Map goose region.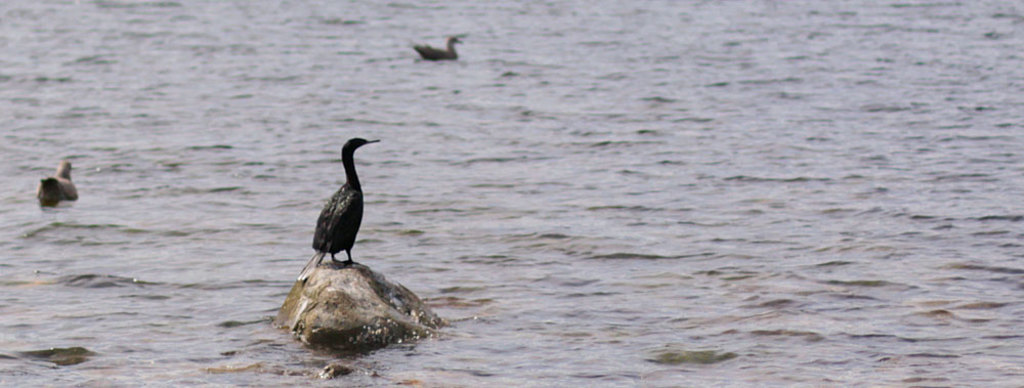
Mapped to select_region(412, 36, 465, 63).
